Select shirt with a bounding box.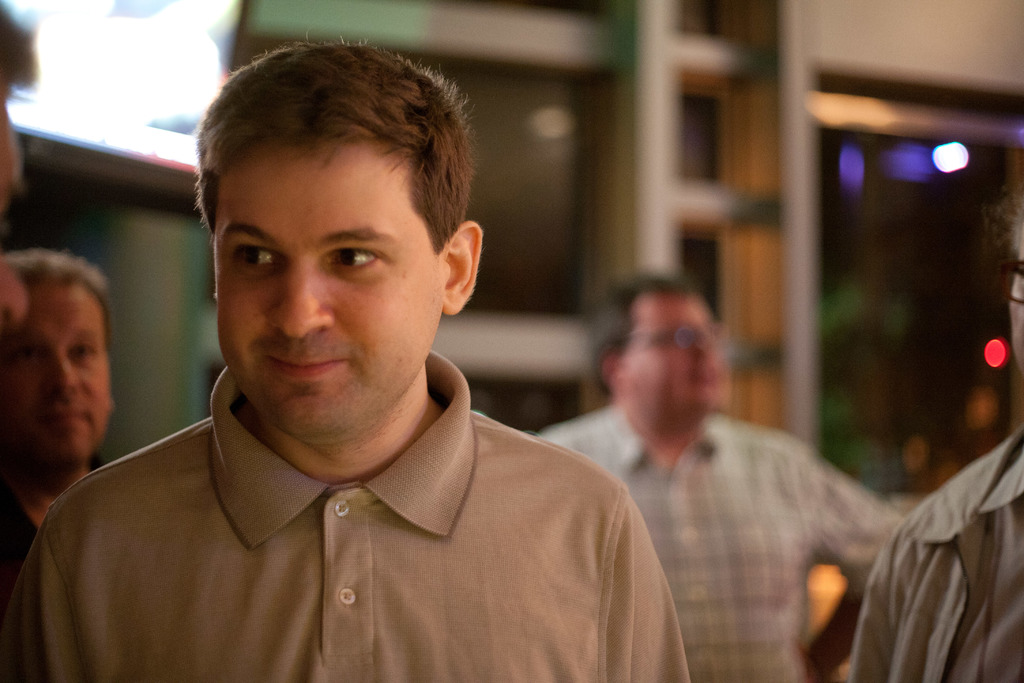
{"left": 539, "top": 402, "right": 902, "bottom": 682}.
